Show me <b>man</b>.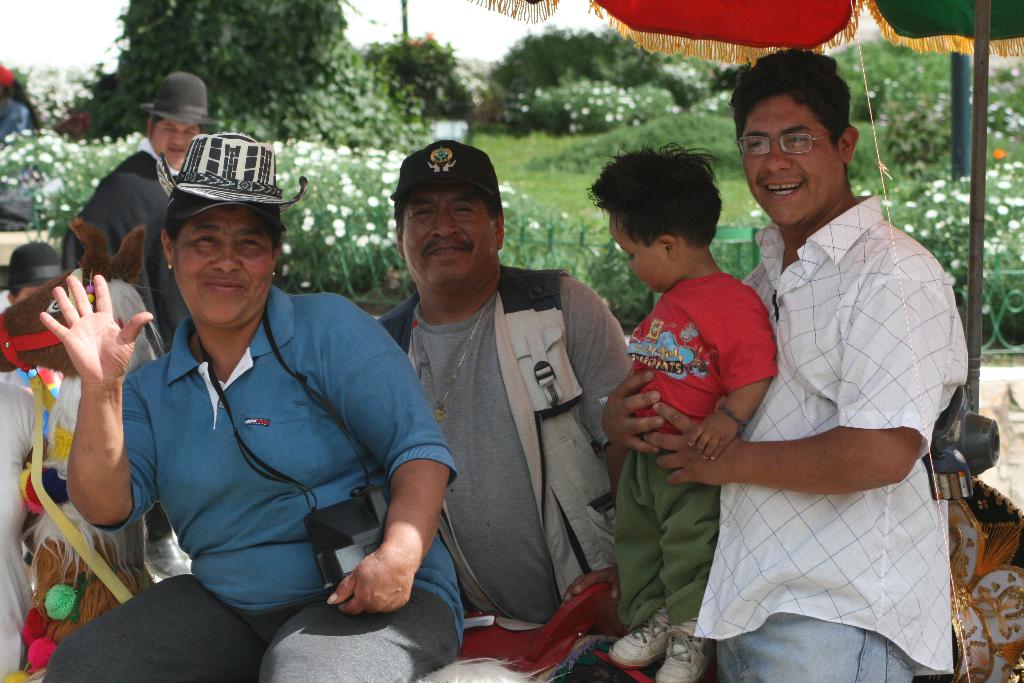
<b>man</b> is here: select_region(372, 136, 643, 682).
